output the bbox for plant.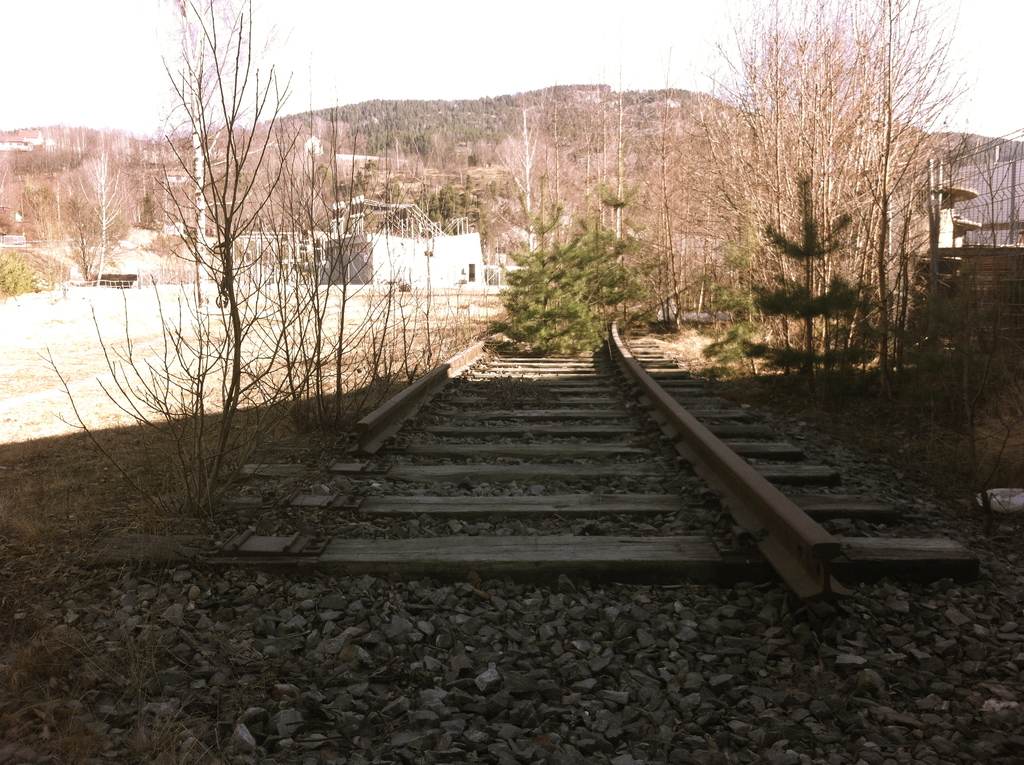
(857,220,1023,570).
